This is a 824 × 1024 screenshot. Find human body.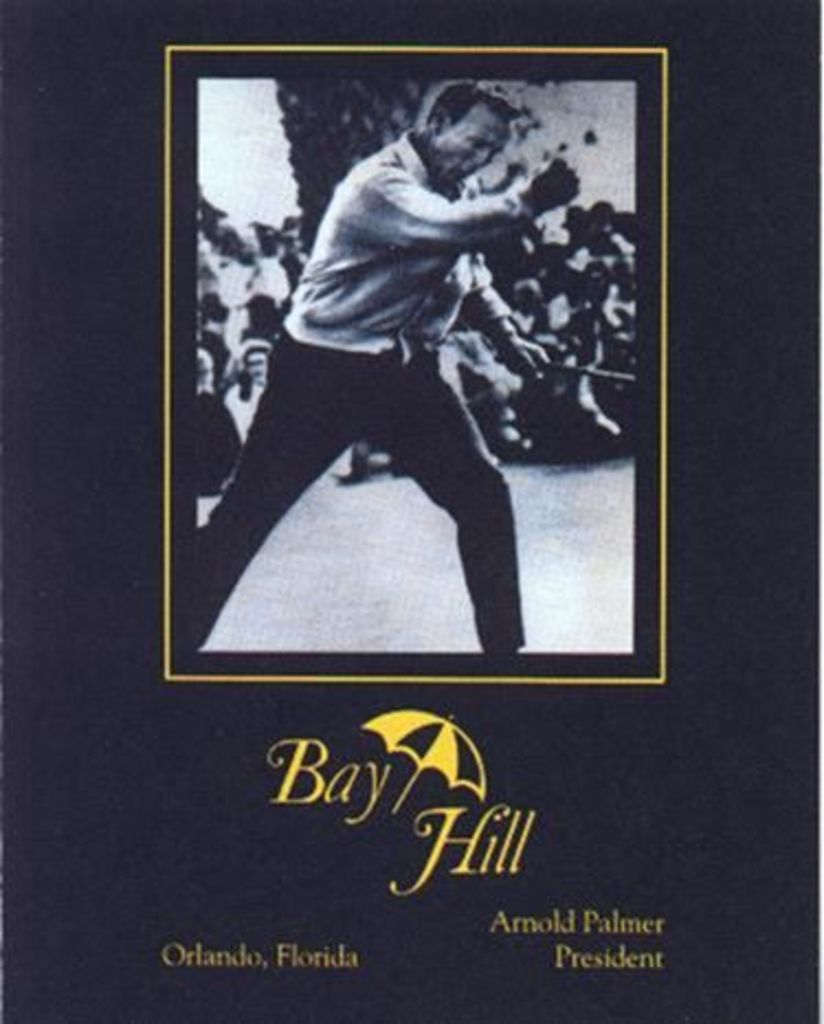
Bounding box: 174 88 587 661.
